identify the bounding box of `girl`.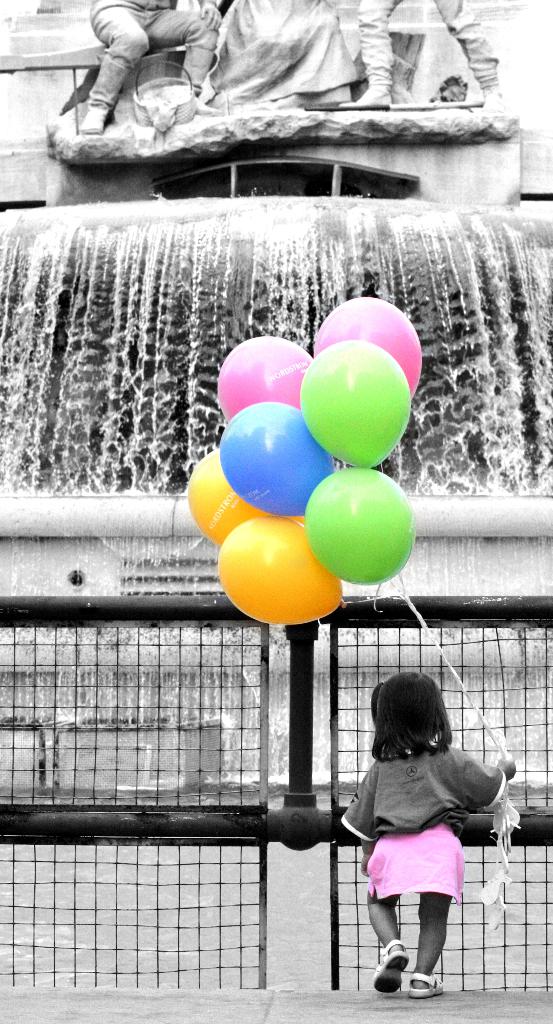
box=[335, 654, 516, 1002].
